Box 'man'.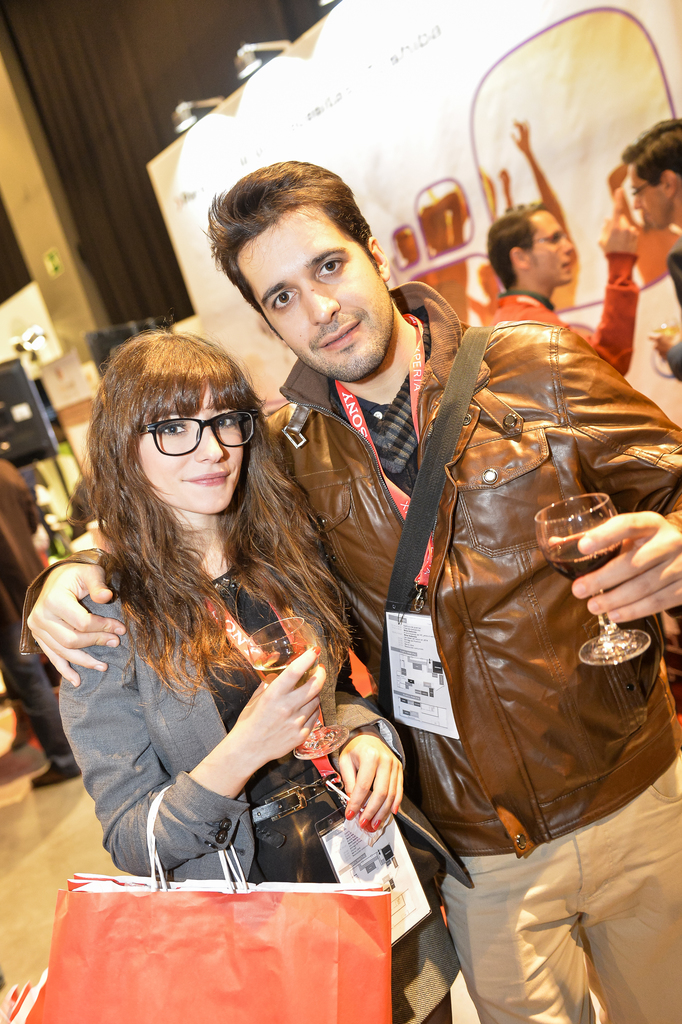
(x1=623, y1=115, x2=681, y2=372).
